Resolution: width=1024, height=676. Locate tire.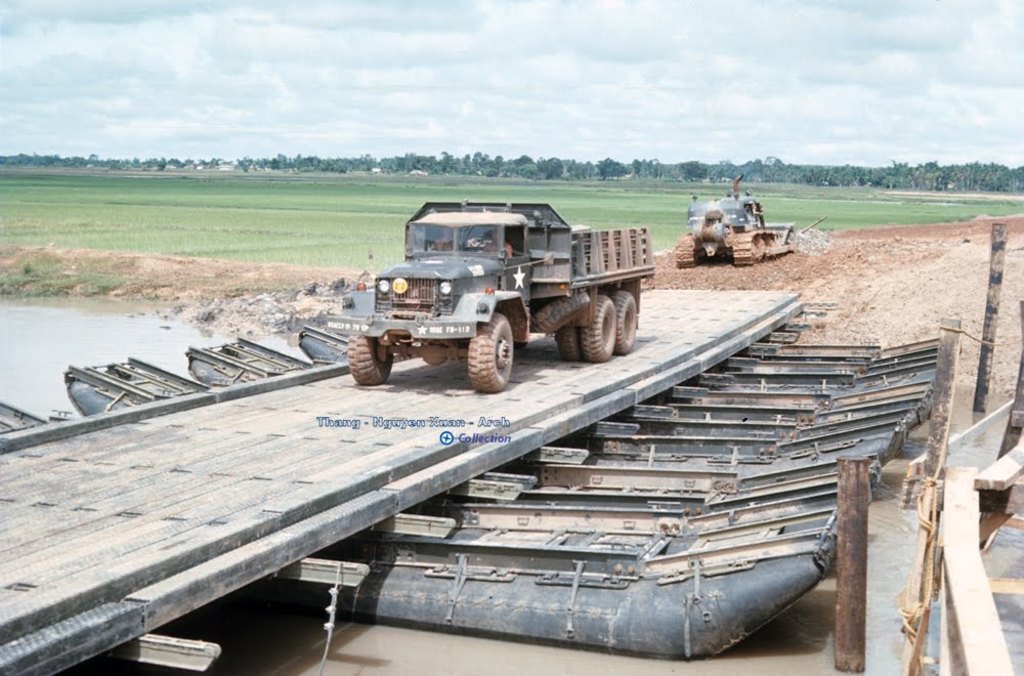
(349,334,392,385).
